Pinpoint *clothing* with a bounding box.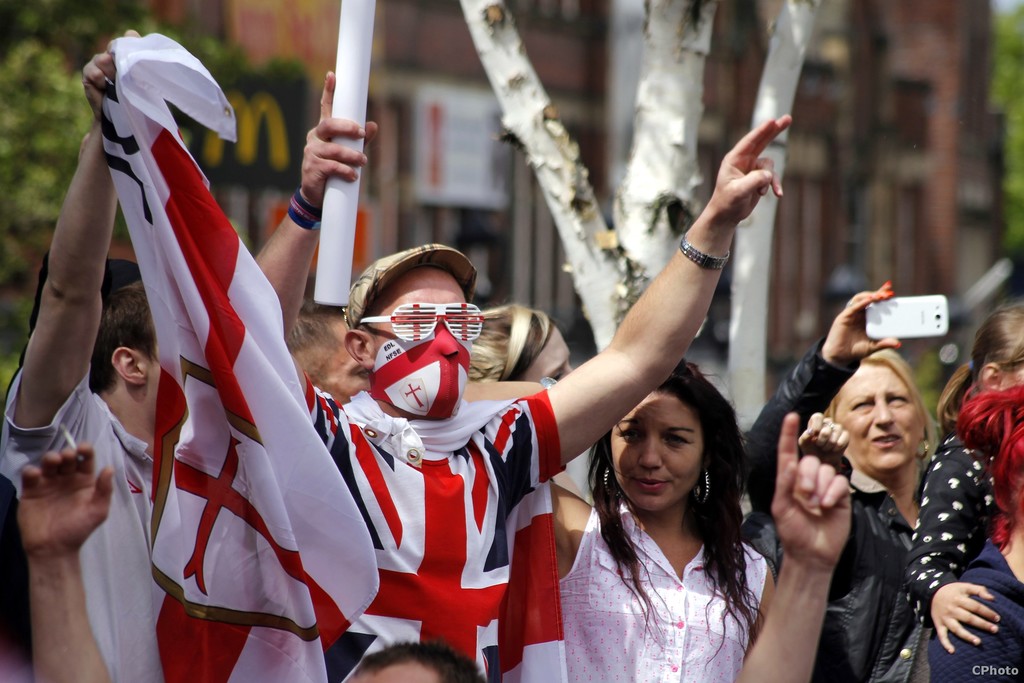
bbox=[924, 528, 1023, 682].
